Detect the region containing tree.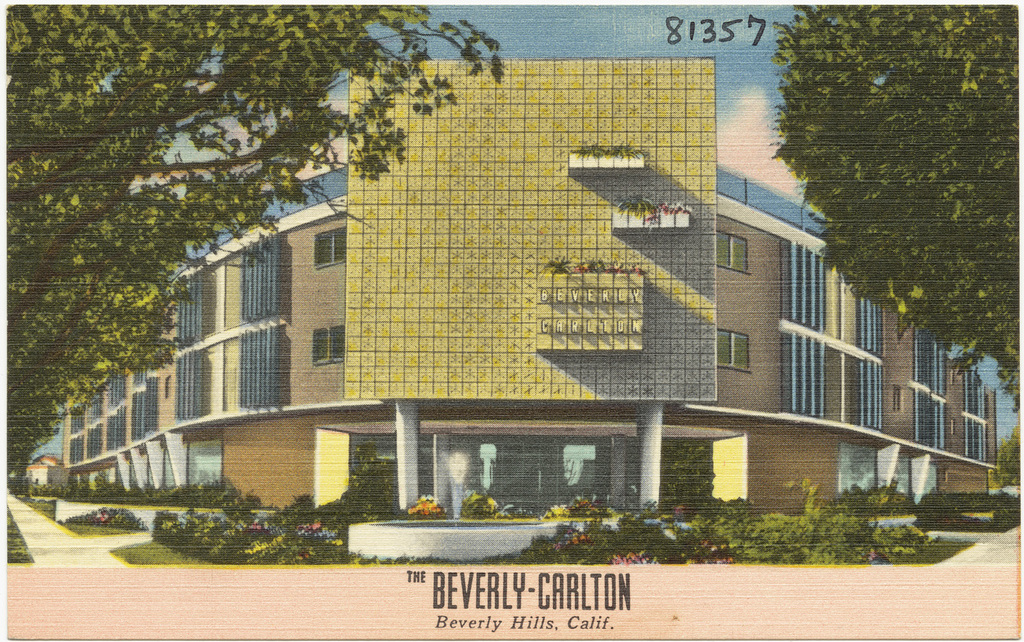
l=763, t=1, r=1023, b=404.
